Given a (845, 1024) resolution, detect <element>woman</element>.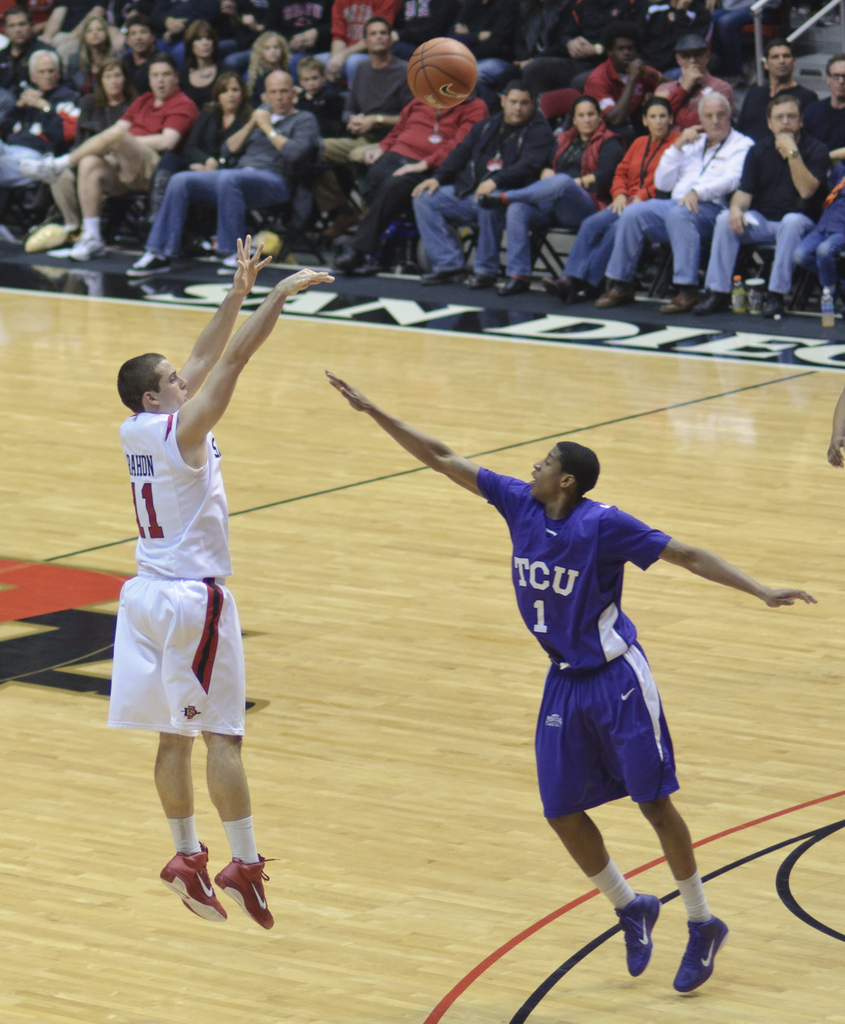
left=151, top=70, right=249, bottom=227.
